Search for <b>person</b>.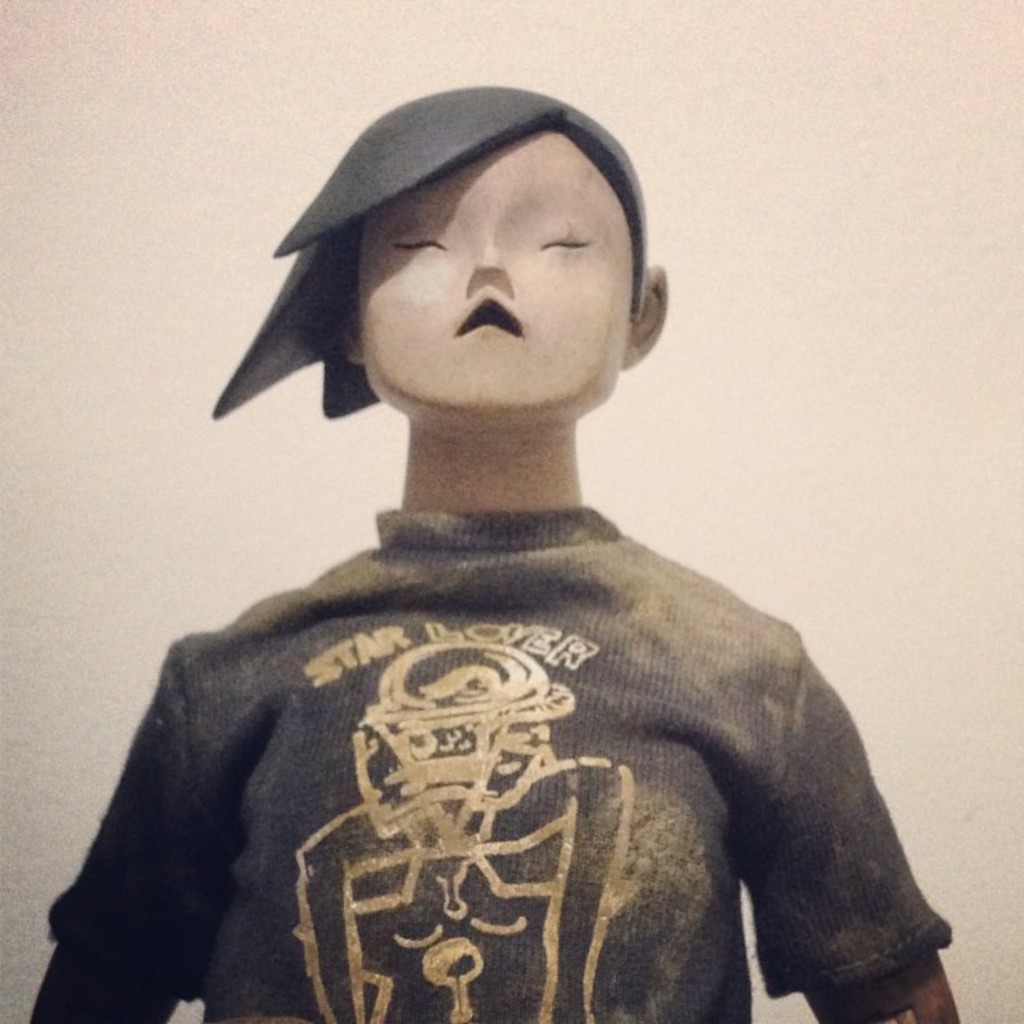
Found at x1=32, y1=86, x2=962, y2=1022.
